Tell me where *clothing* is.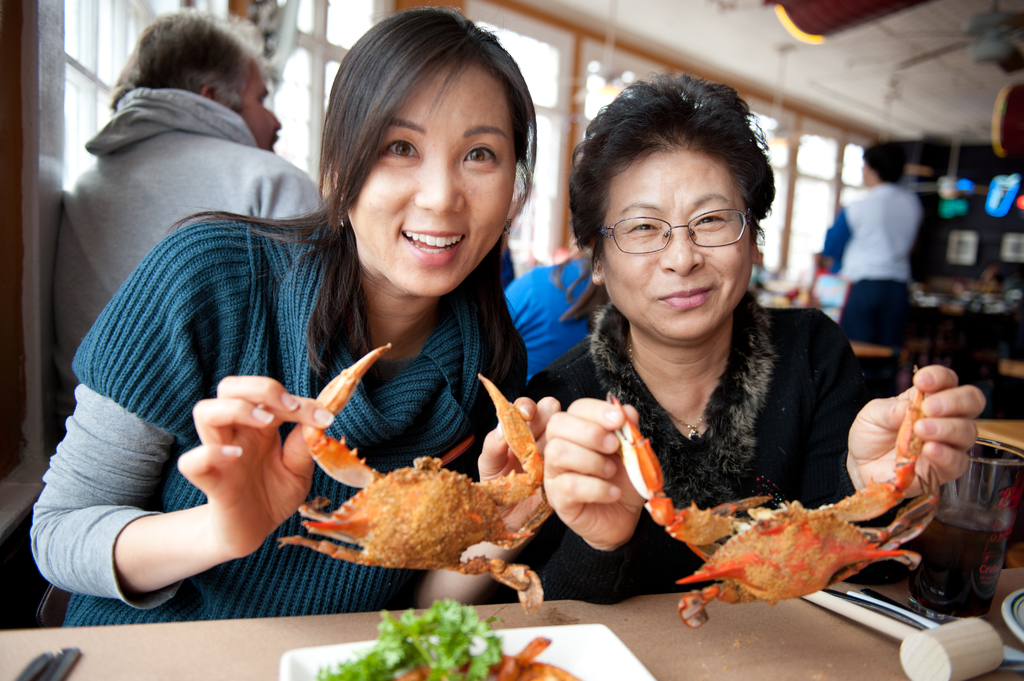
*clothing* is at box=[495, 303, 847, 597].
